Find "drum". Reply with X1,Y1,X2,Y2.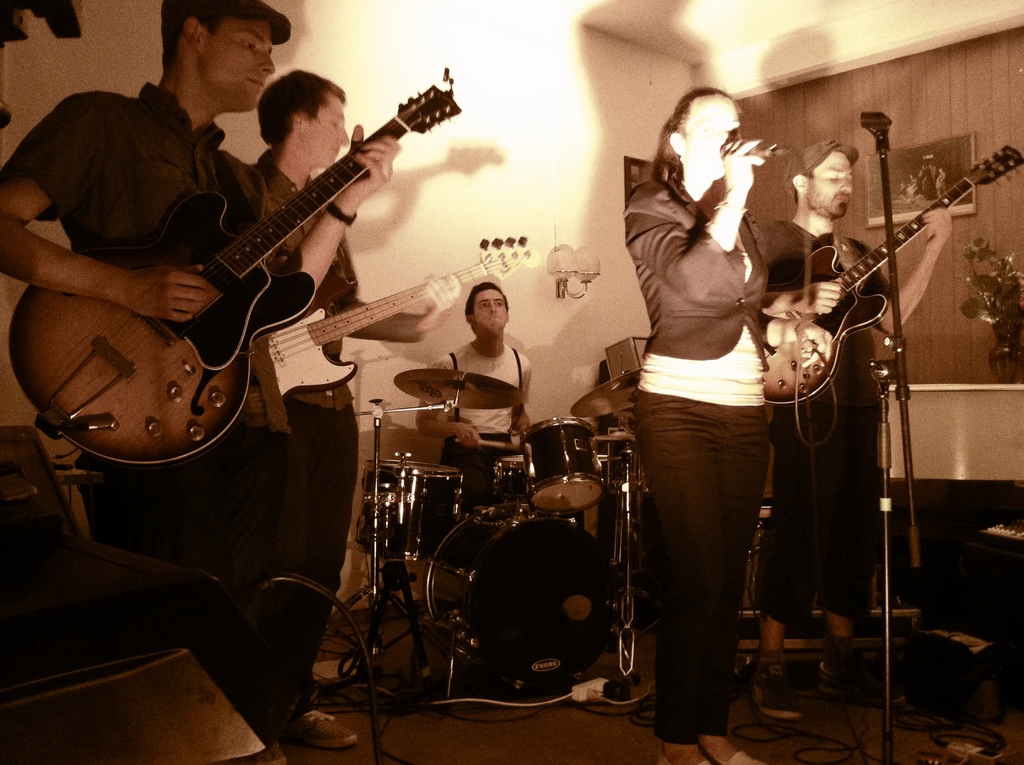
498,455,519,508.
